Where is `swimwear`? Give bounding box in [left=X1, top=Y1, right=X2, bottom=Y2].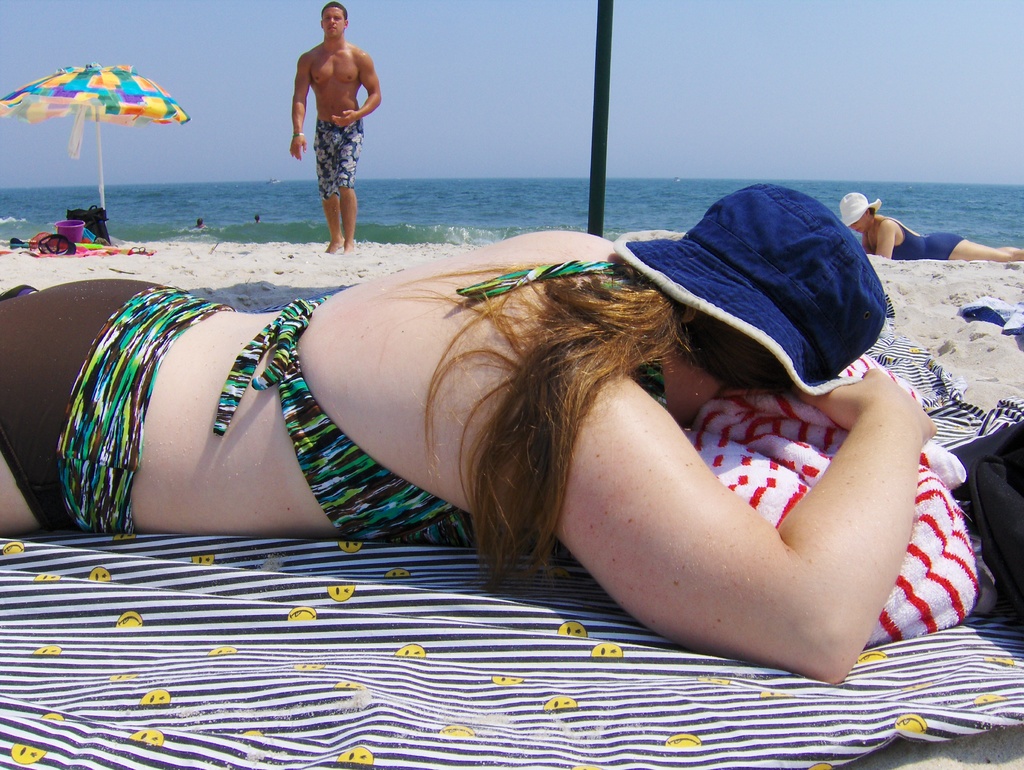
[left=313, top=115, right=365, bottom=200].
